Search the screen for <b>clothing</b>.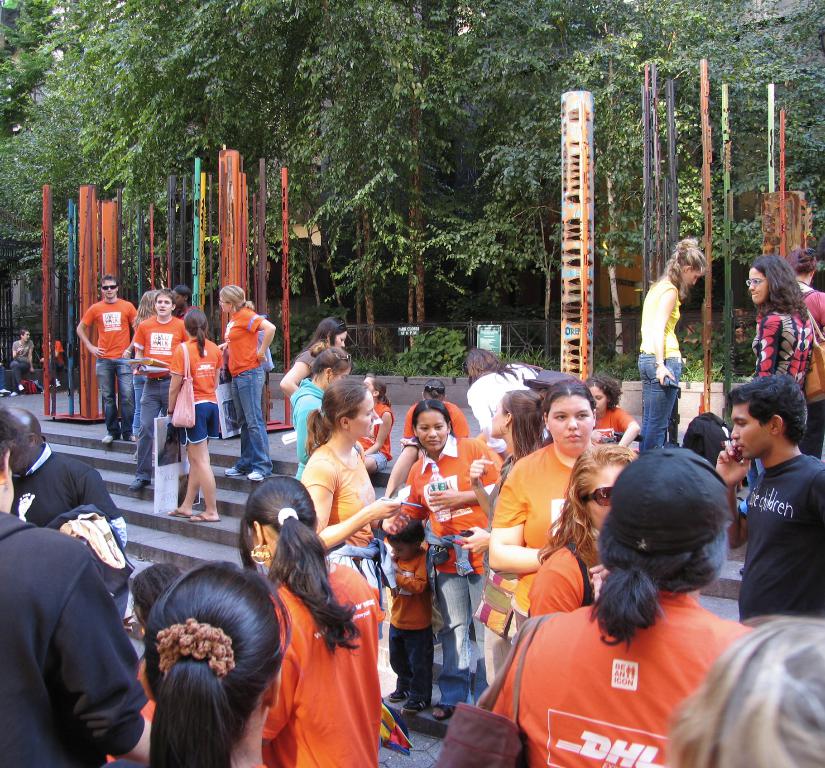
Found at x1=535, y1=524, x2=605, y2=598.
